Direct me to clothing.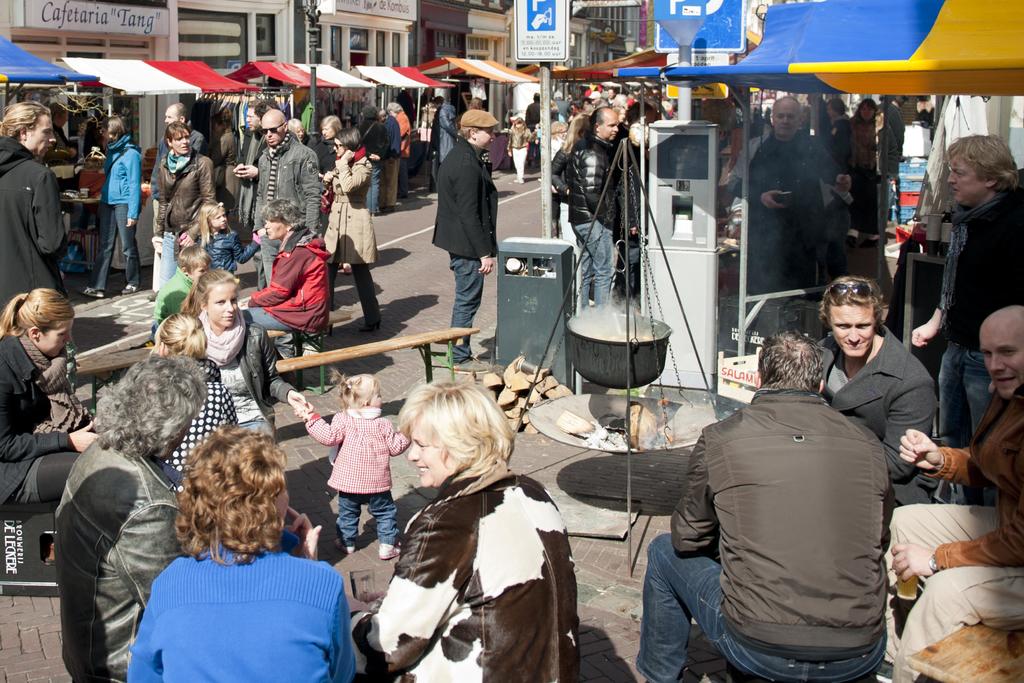
Direction: 324 143 383 325.
